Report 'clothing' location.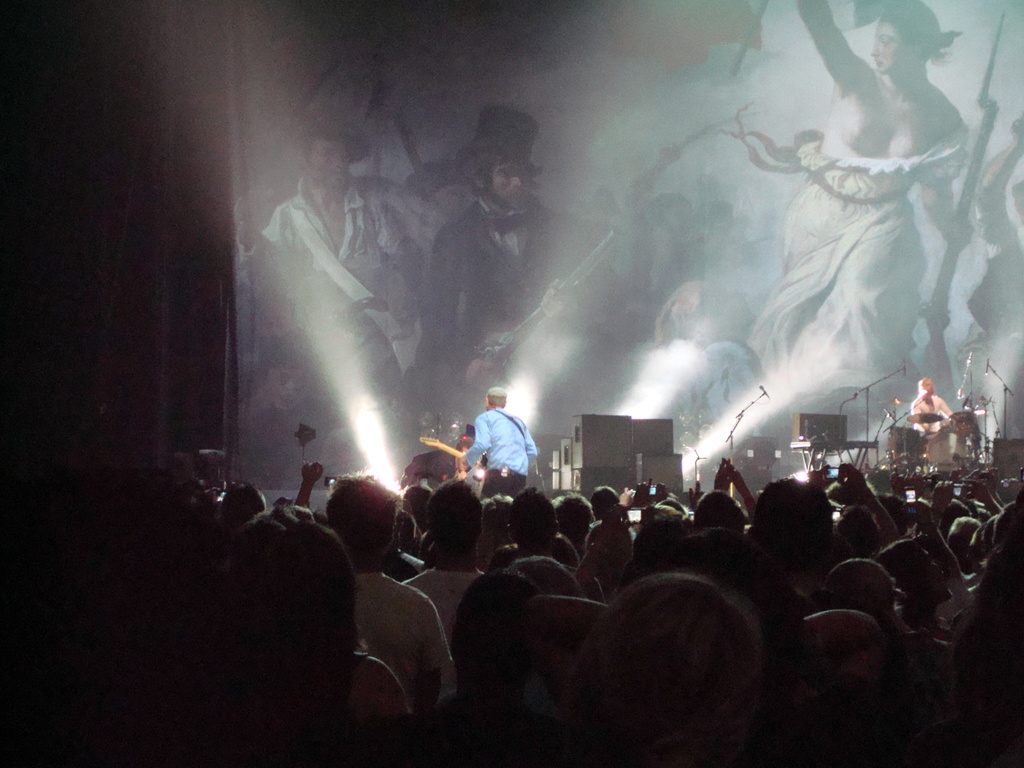
Report: locate(413, 204, 600, 430).
